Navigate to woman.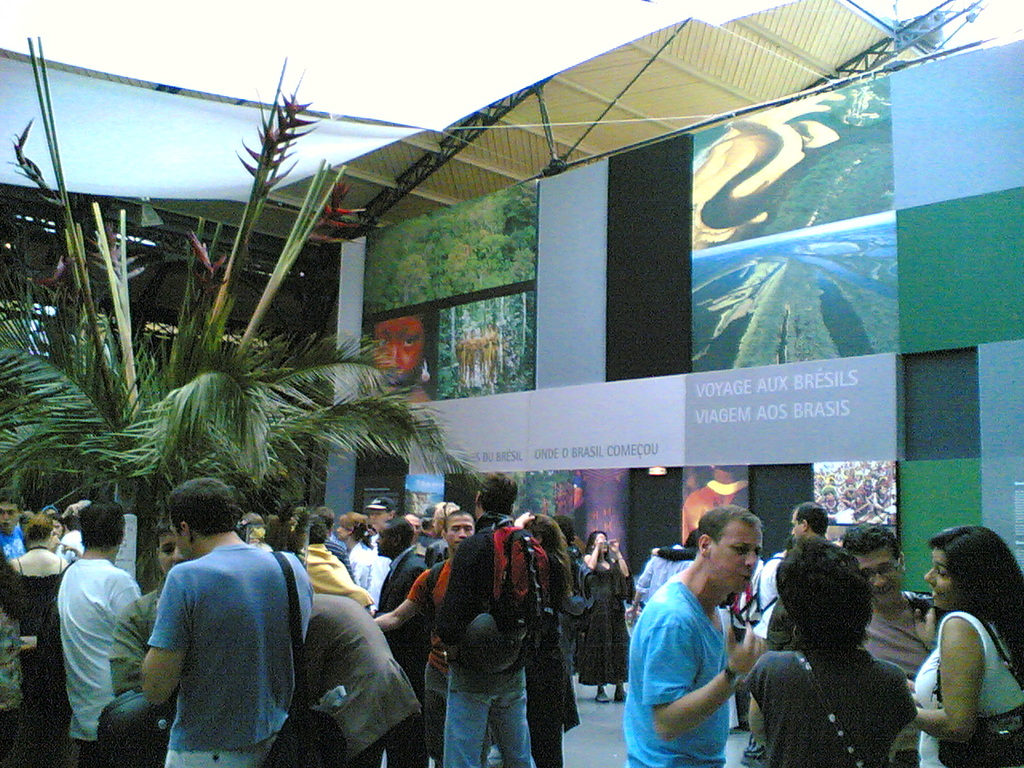
Navigation target: 334, 511, 372, 591.
